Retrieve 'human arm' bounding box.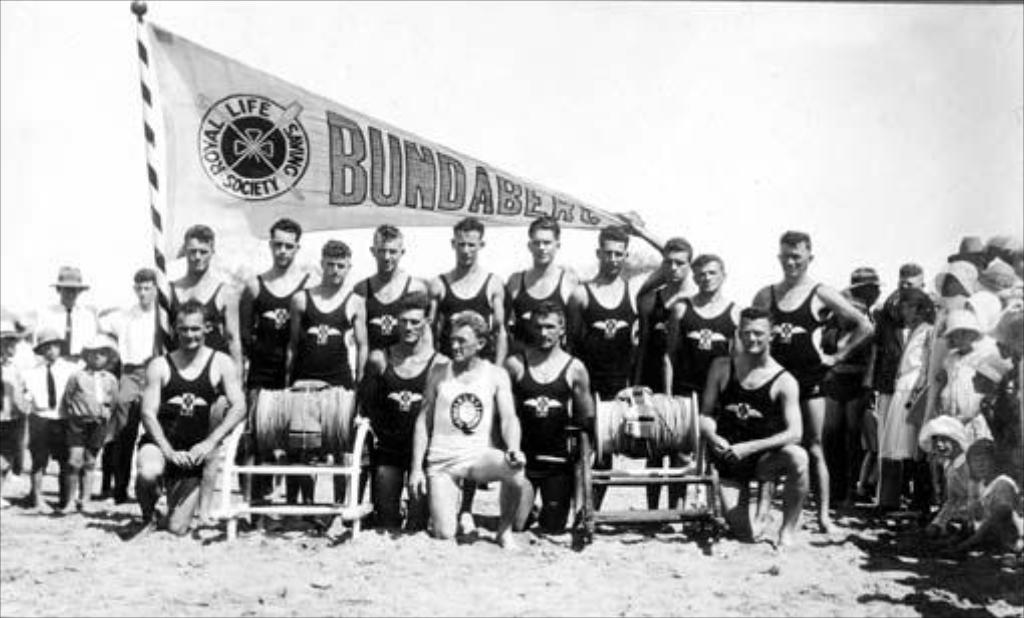
Bounding box: <region>568, 261, 582, 351</region>.
